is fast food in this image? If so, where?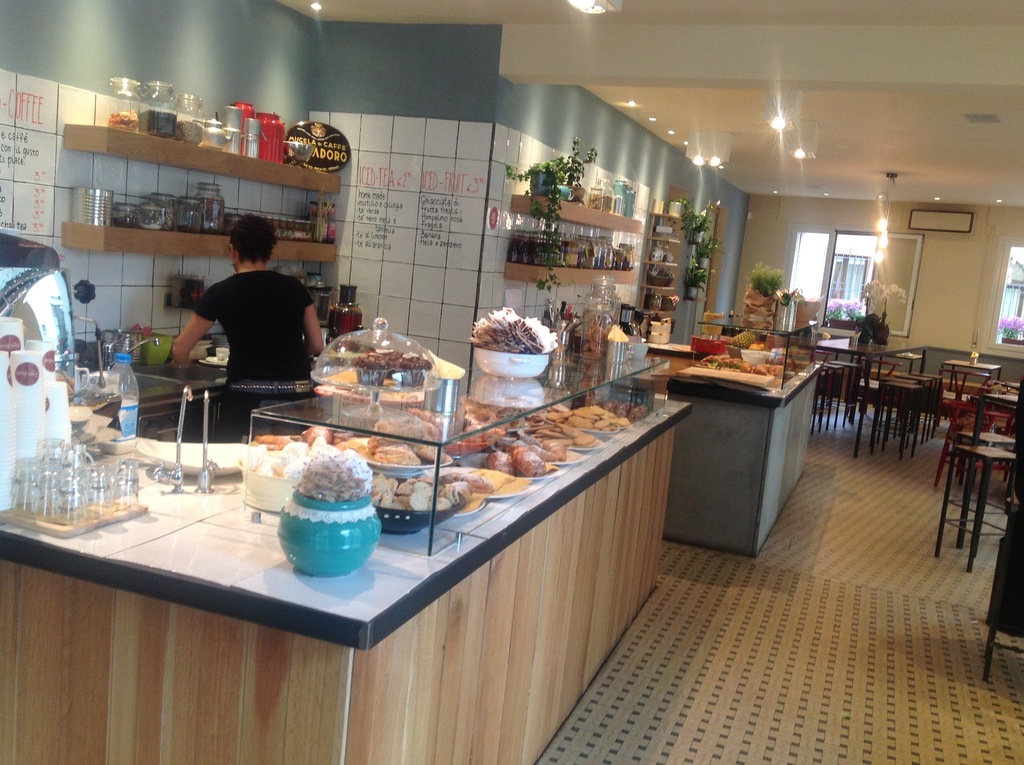
Yes, at {"left": 260, "top": 407, "right": 449, "bottom": 538}.
